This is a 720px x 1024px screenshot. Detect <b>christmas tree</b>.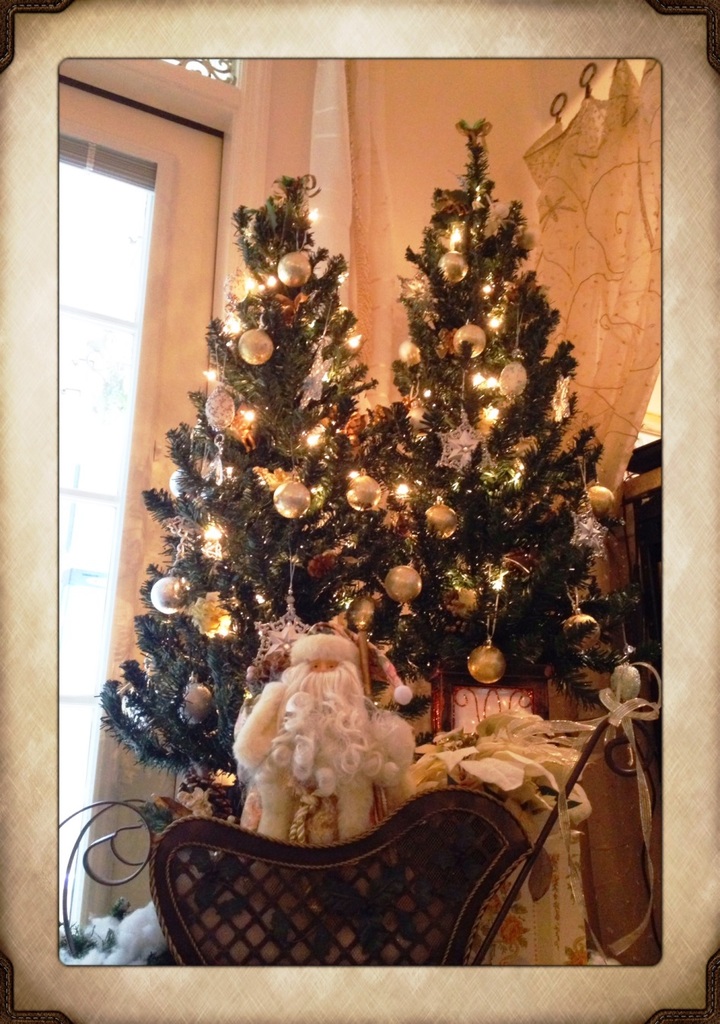
x1=387 y1=123 x2=639 y2=698.
